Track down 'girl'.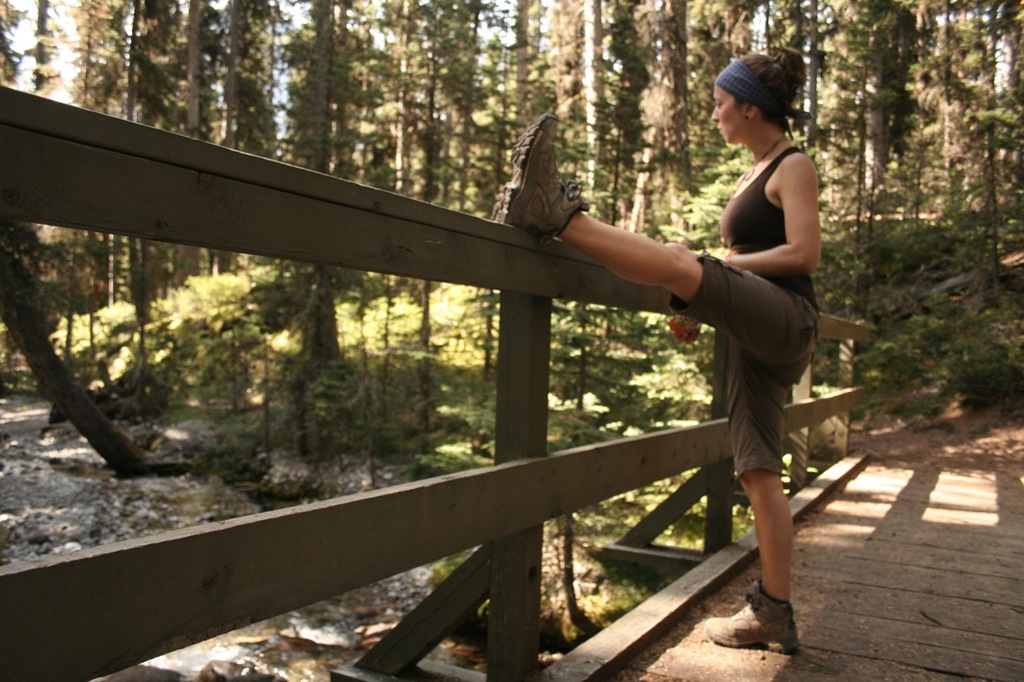
Tracked to Rect(489, 41, 822, 660).
